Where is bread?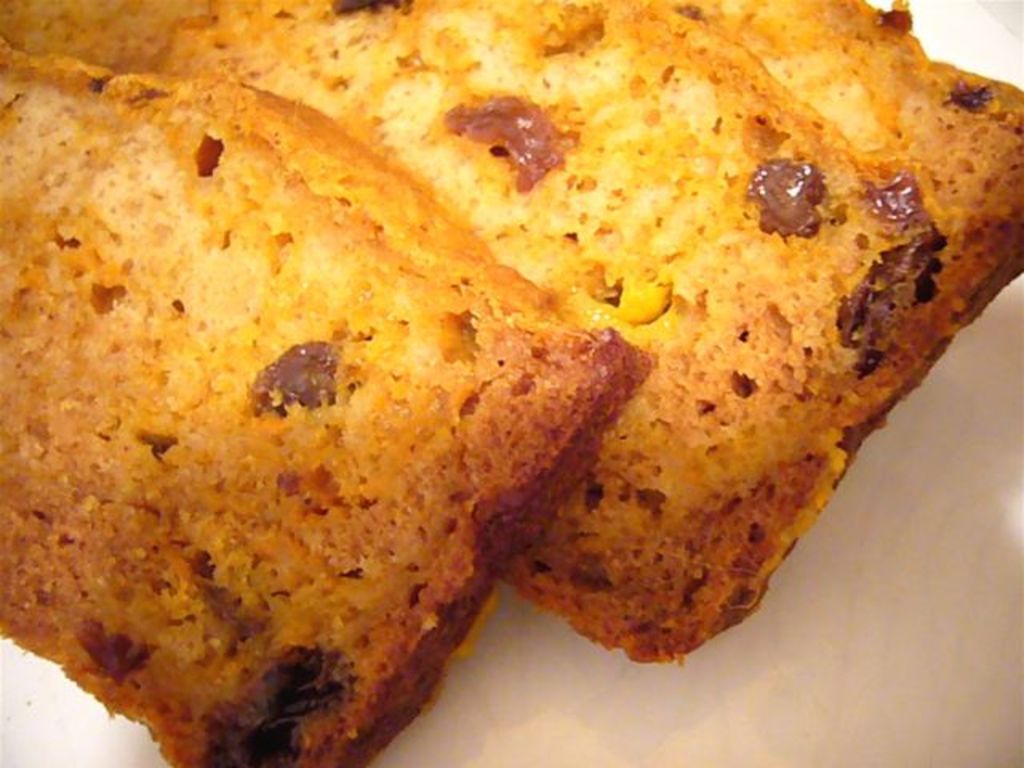
left=0, top=0, right=971, bottom=661.
